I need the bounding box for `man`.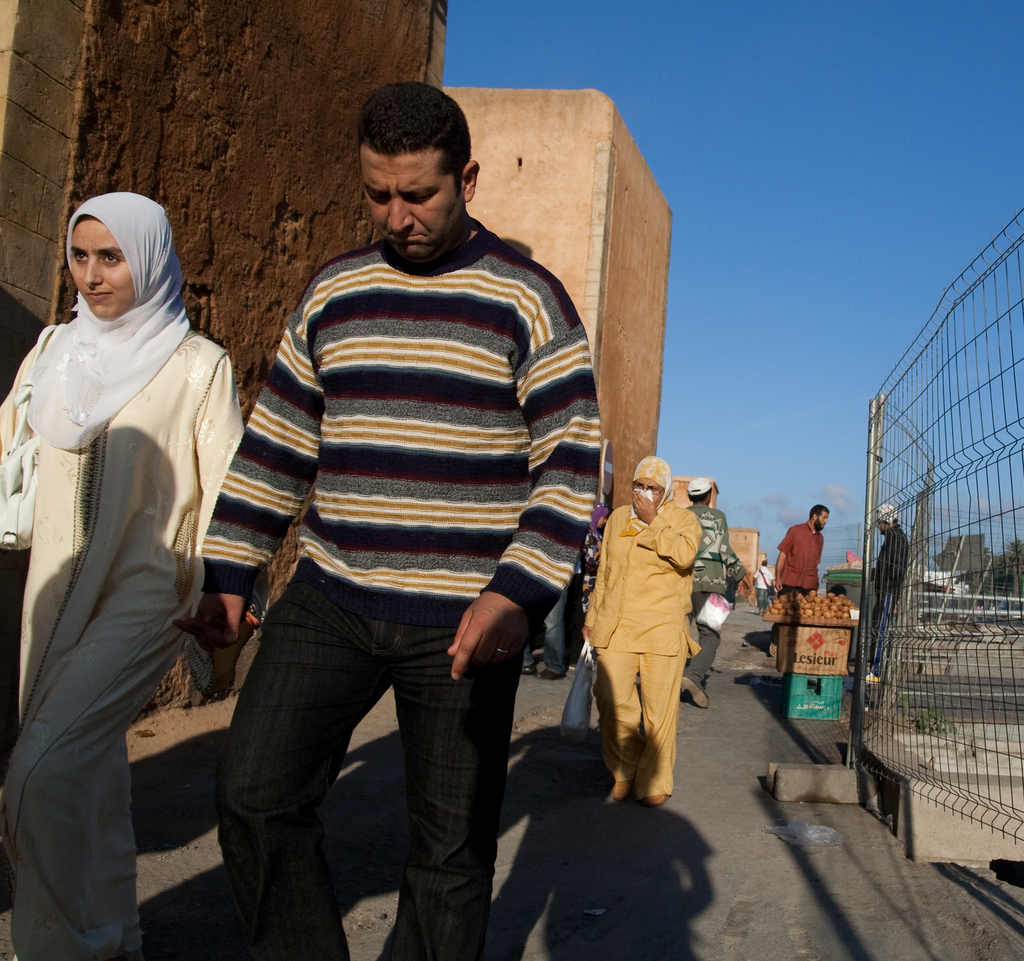
Here it is: (689, 476, 749, 705).
